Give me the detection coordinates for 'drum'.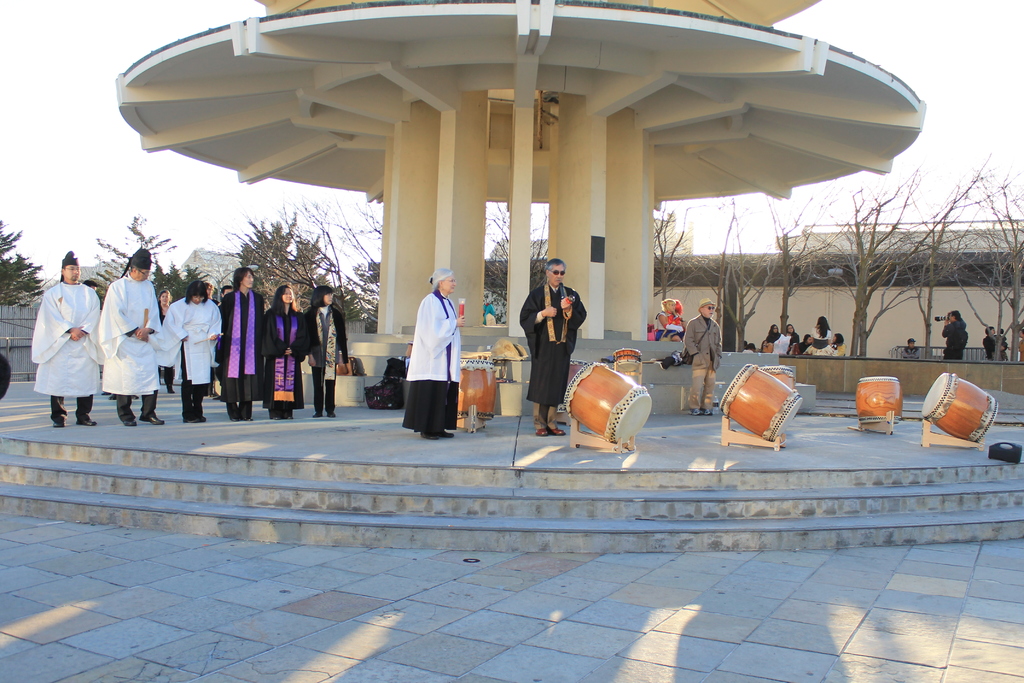
[720,362,804,443].
